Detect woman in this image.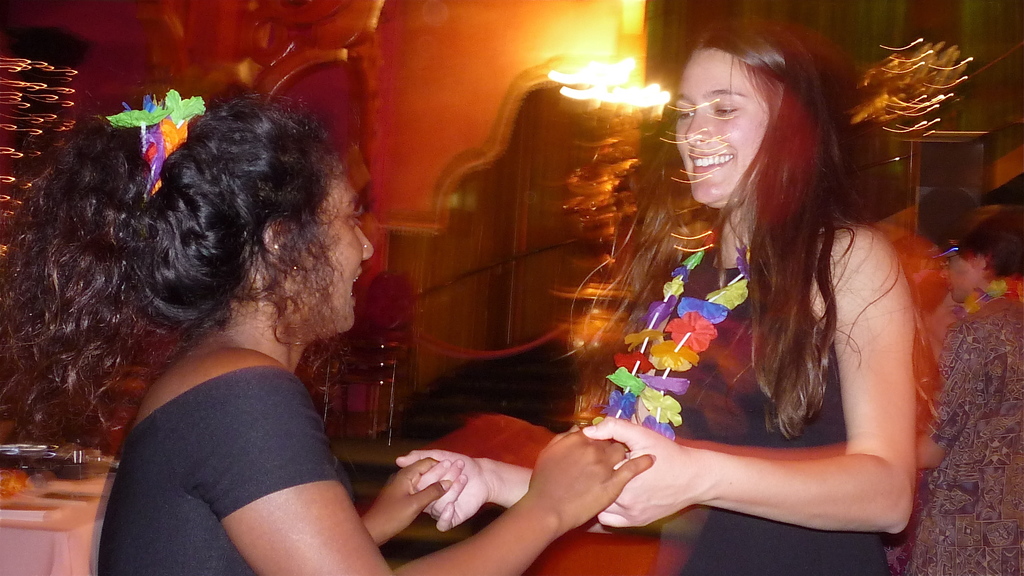
Detection: box(385, 0, 927, 575).
